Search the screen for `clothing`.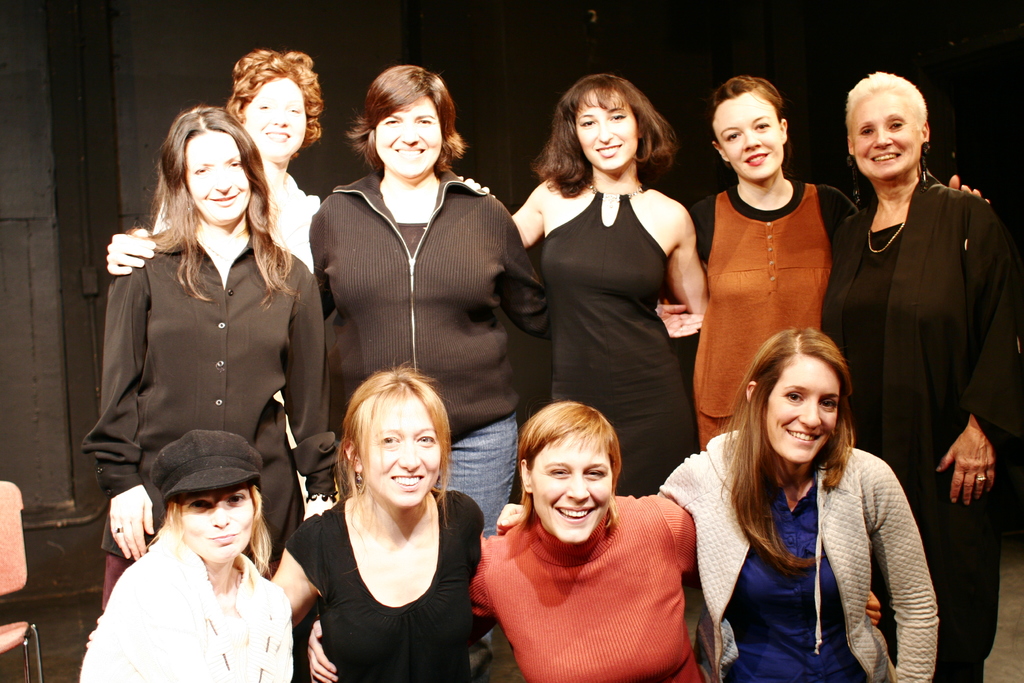
Found at <box>534,181,669,500</box>.
